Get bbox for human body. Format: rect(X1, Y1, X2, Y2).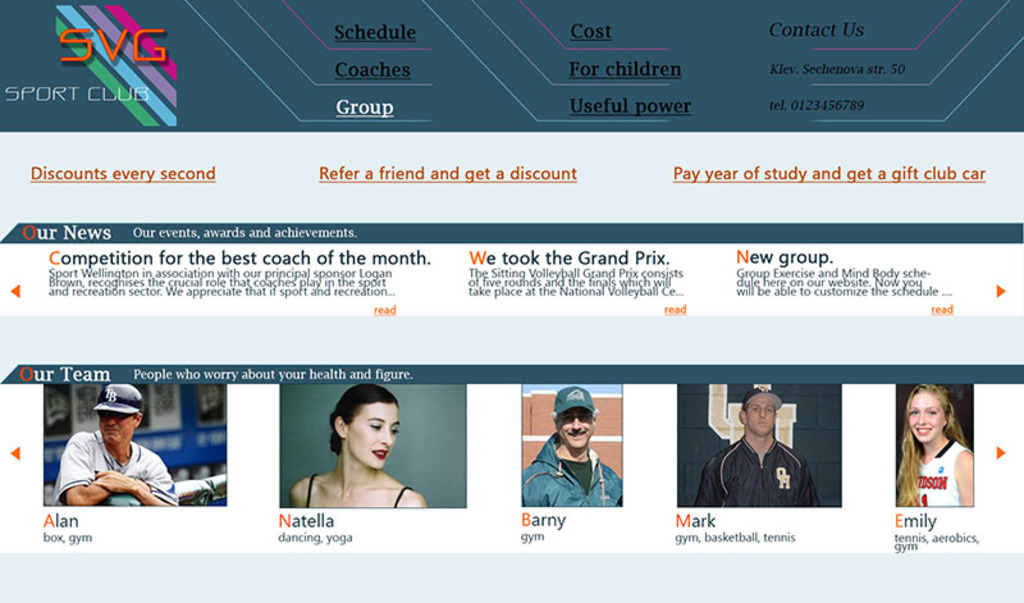
rect(289, 376, 408, 519).
